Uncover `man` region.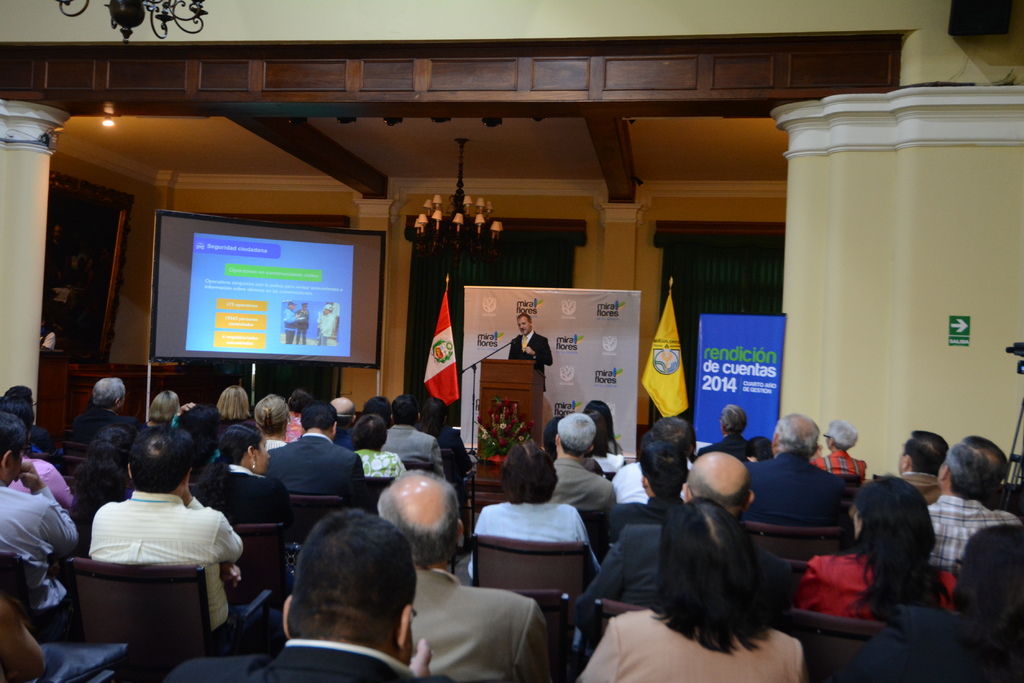
Uncovered: bbox=(263, 402, 372, 508).
